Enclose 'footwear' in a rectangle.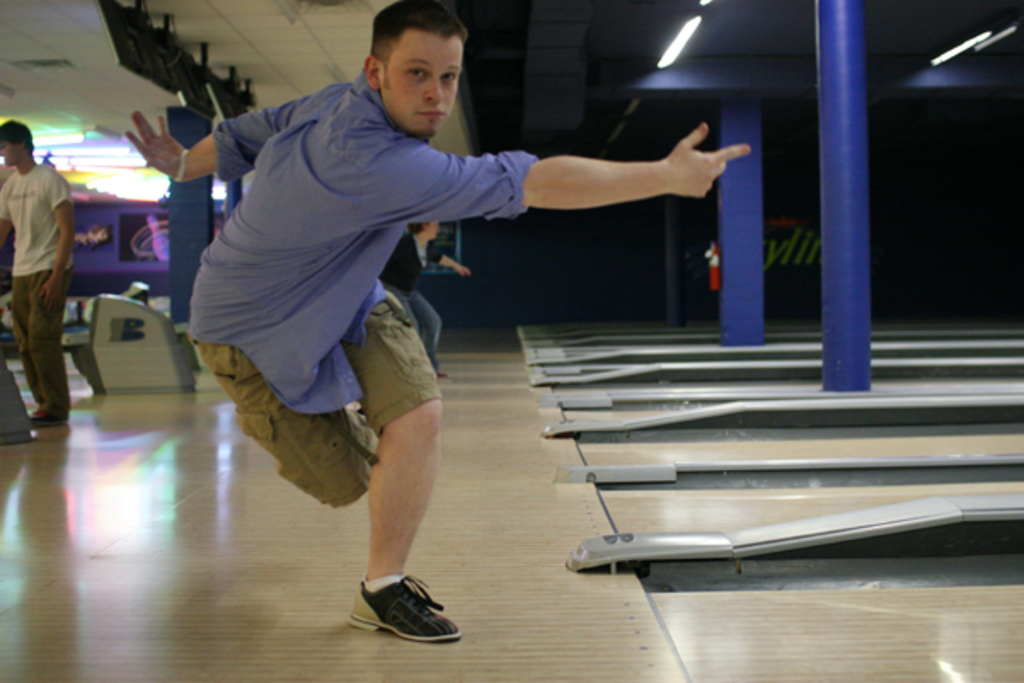
436,366,446,376.
